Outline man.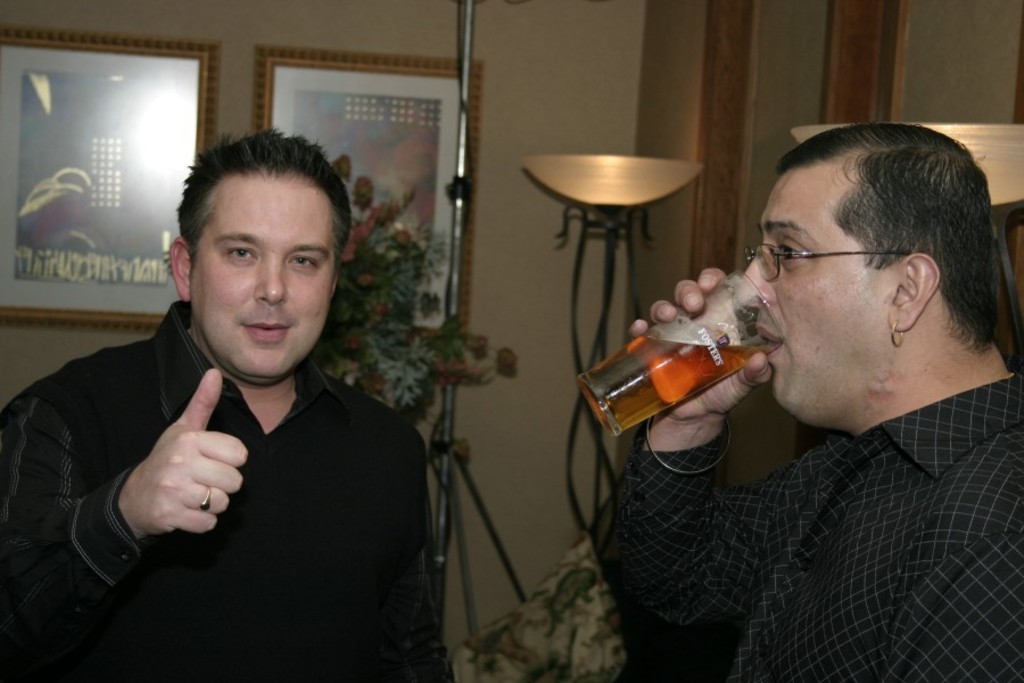
Outline: Rect(594, 122, 1023, 682).
